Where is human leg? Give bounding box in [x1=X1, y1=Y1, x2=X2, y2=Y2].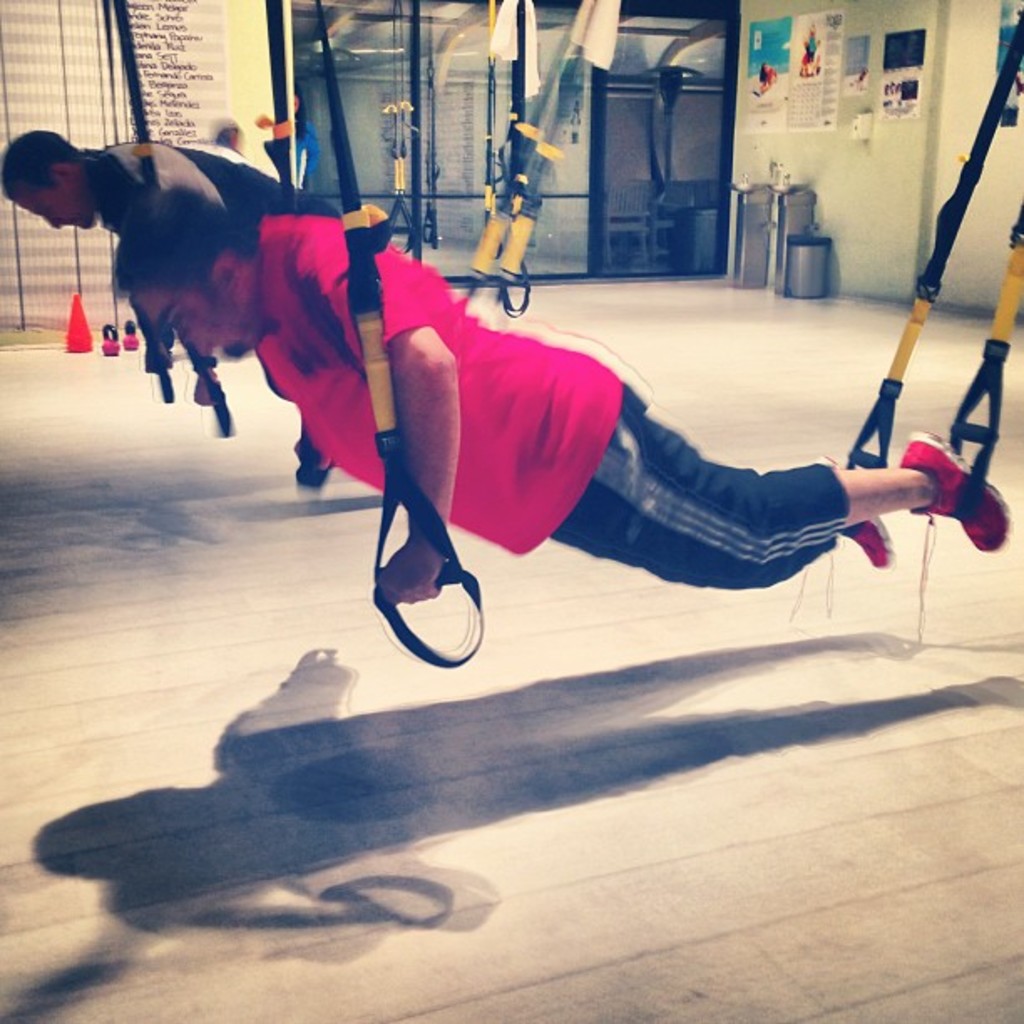
[x1=517, y1=358, x2=1022, y2=591].
